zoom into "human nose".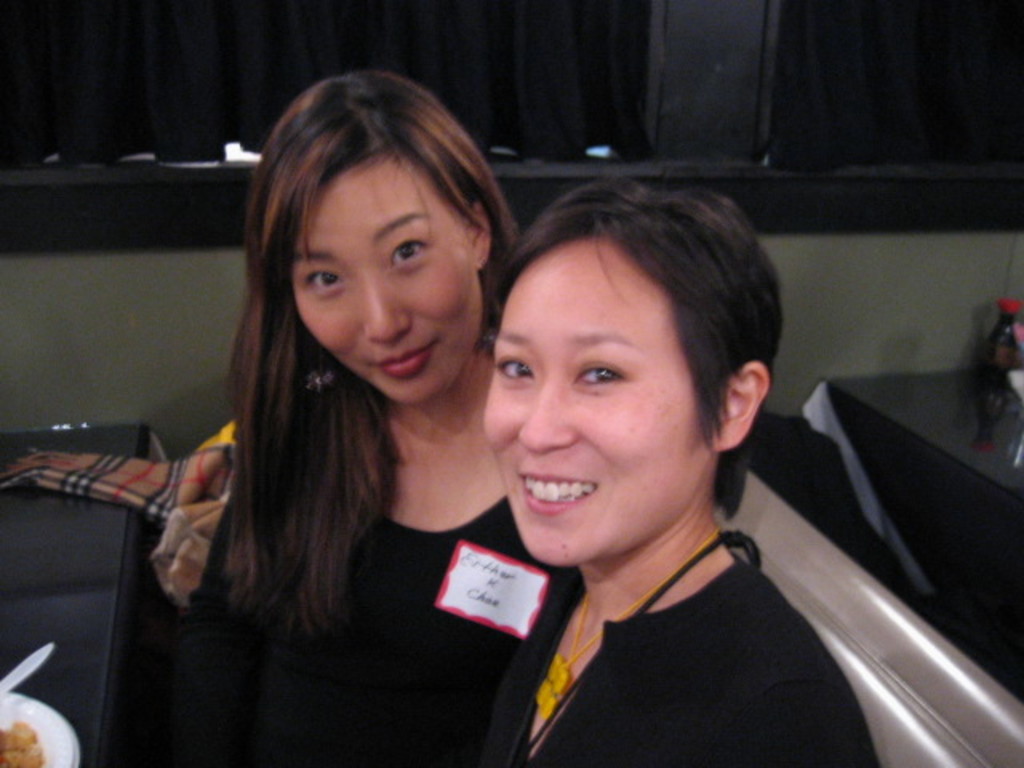
Zoom target: [518, 373, 579, 454].
